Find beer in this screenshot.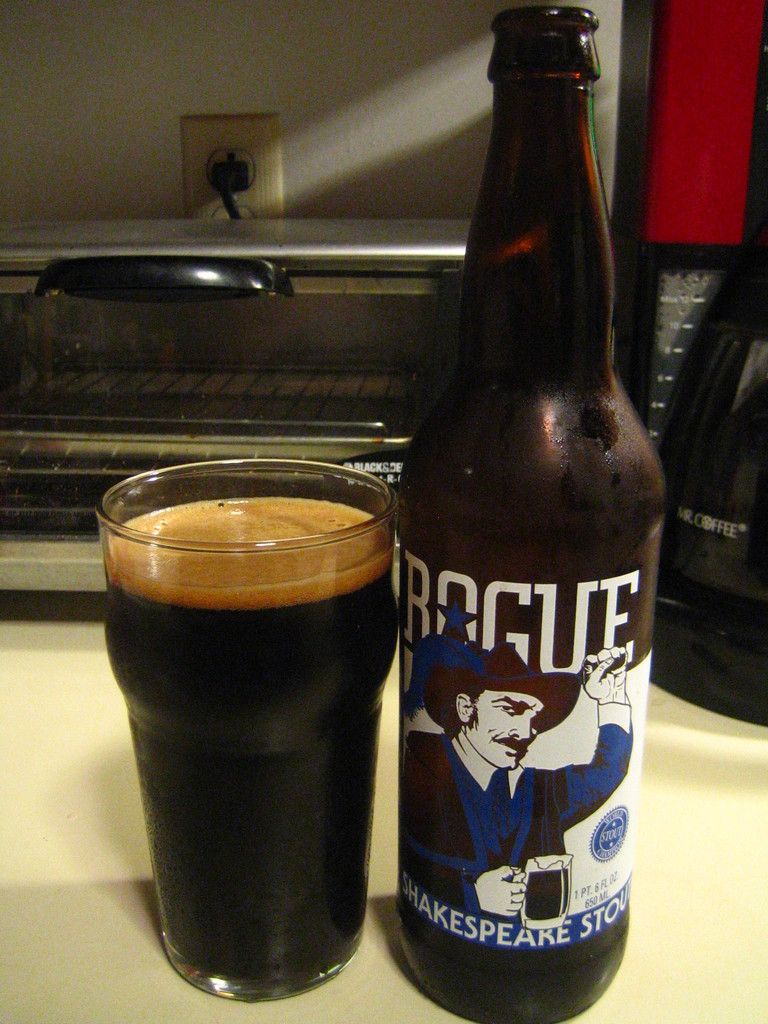
The bounding box for beer is (x1=87, y1=454, x2=409, y2=1011).
